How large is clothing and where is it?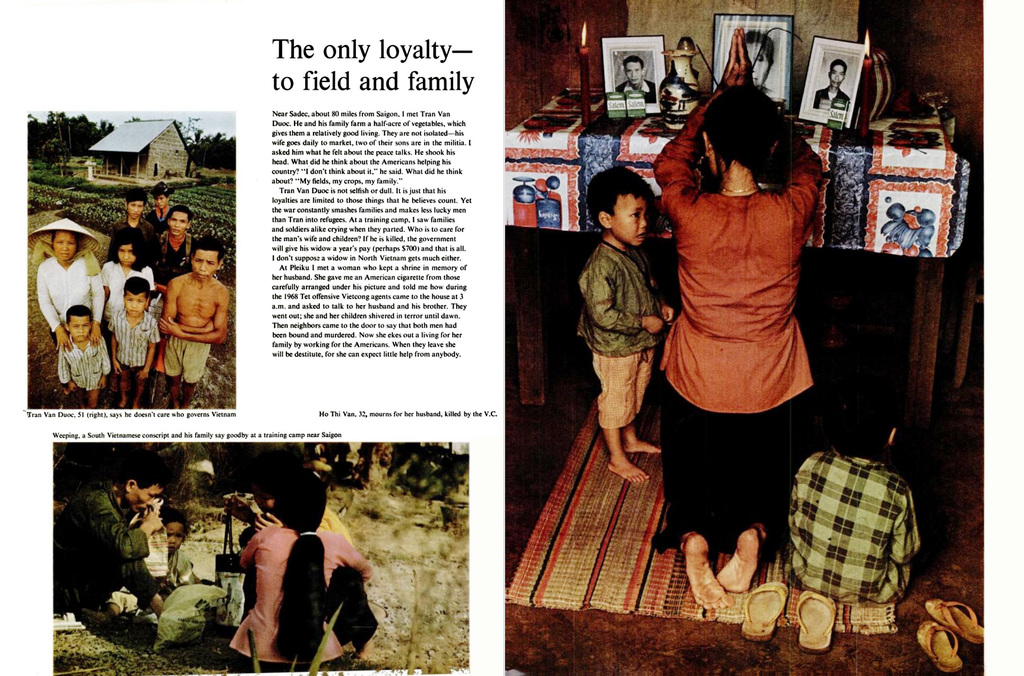
Bounding box: left=56, top=332, right=109, bottom=390.
